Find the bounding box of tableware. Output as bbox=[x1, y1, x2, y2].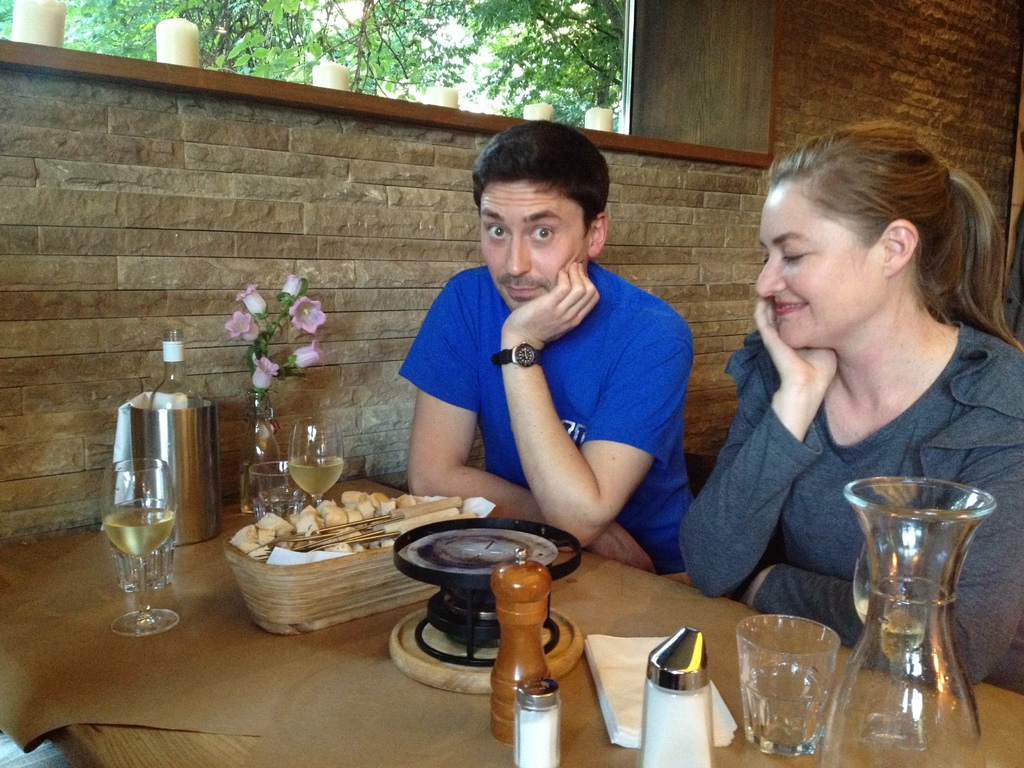
bbox=[223, 492, 497, 632].
